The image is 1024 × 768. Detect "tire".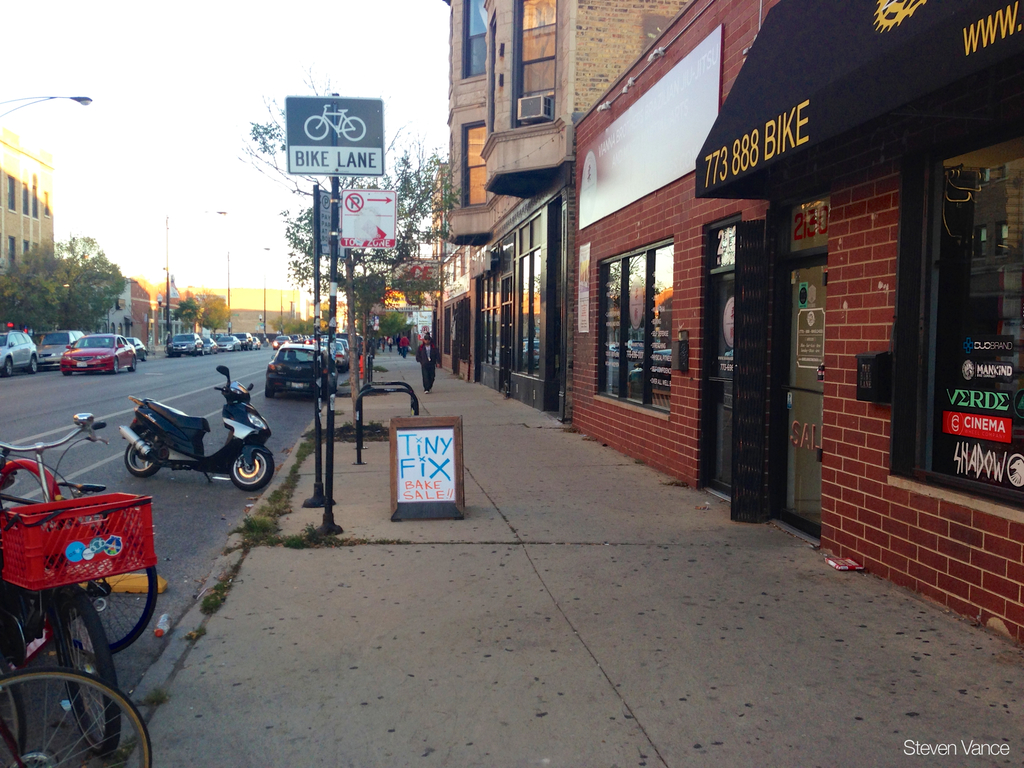
Detection: 164:351:173:359.
